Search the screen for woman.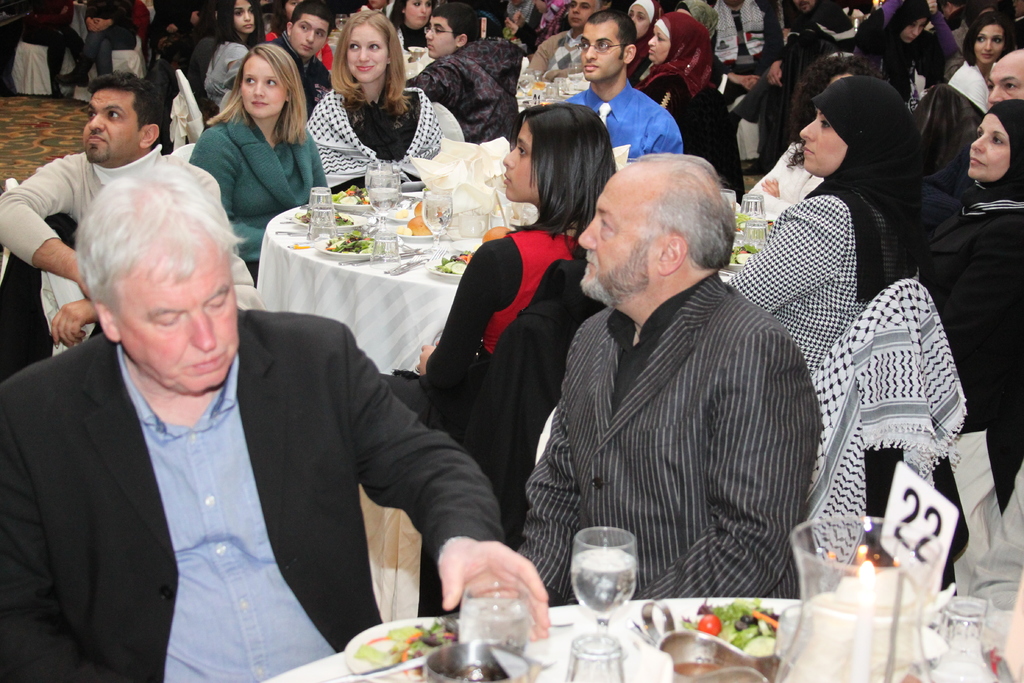
Found at rect(625, 12, 745, 197).
